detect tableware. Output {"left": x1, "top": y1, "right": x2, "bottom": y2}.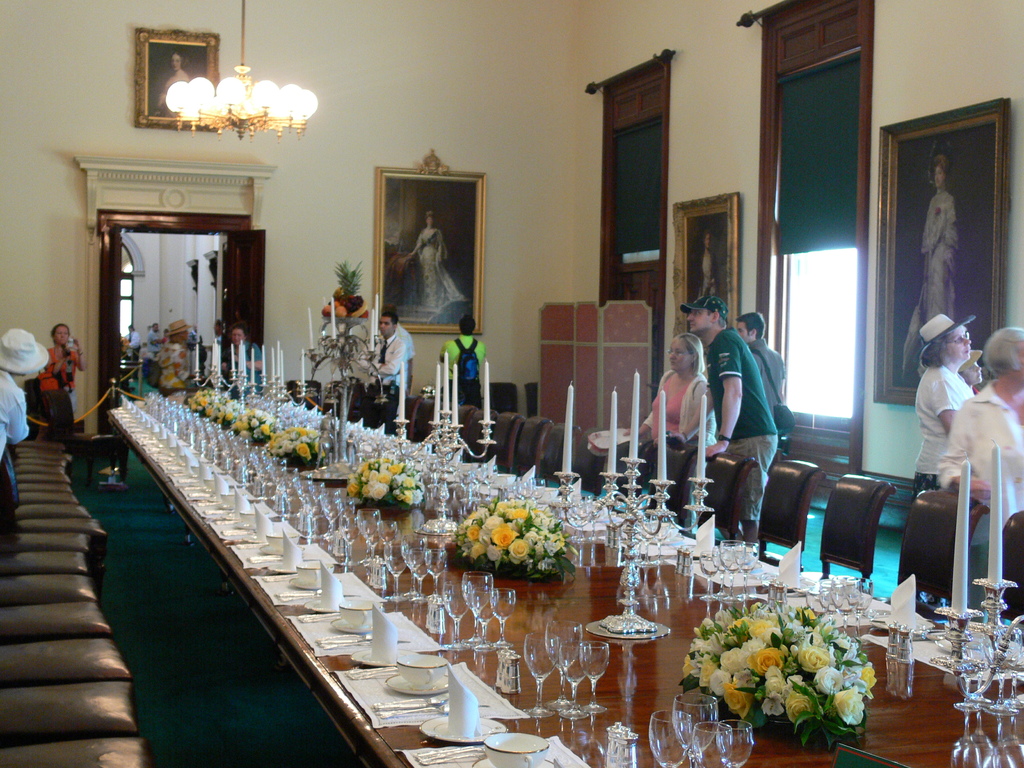
{"left": 669, "top": 692, "right": 721, "bottom": 767}.
